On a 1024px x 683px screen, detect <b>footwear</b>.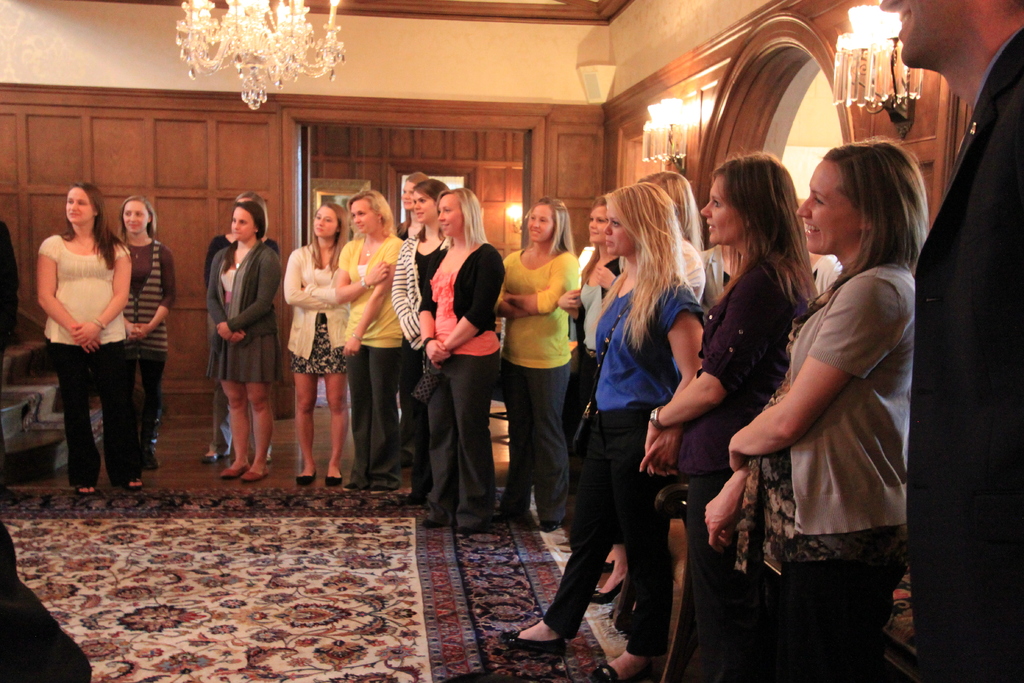
bbox=(240, 468, 272, 480).
